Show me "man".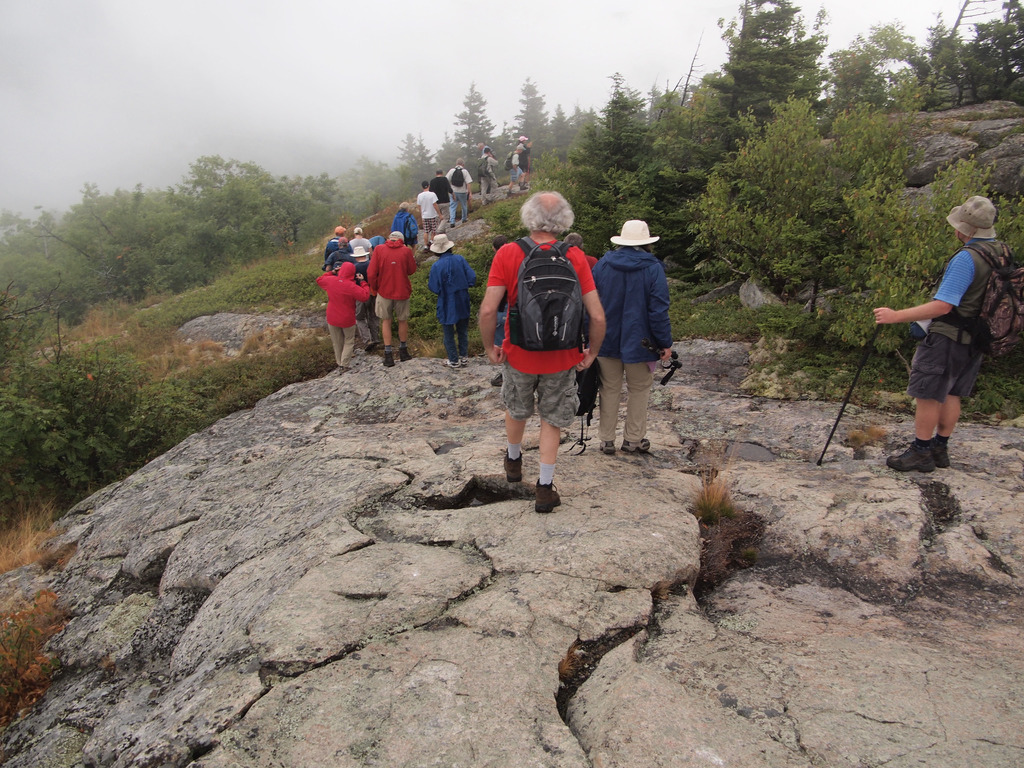
"man" is here: pyautogui.locateOnScreen(479, 147, 500, 202).
